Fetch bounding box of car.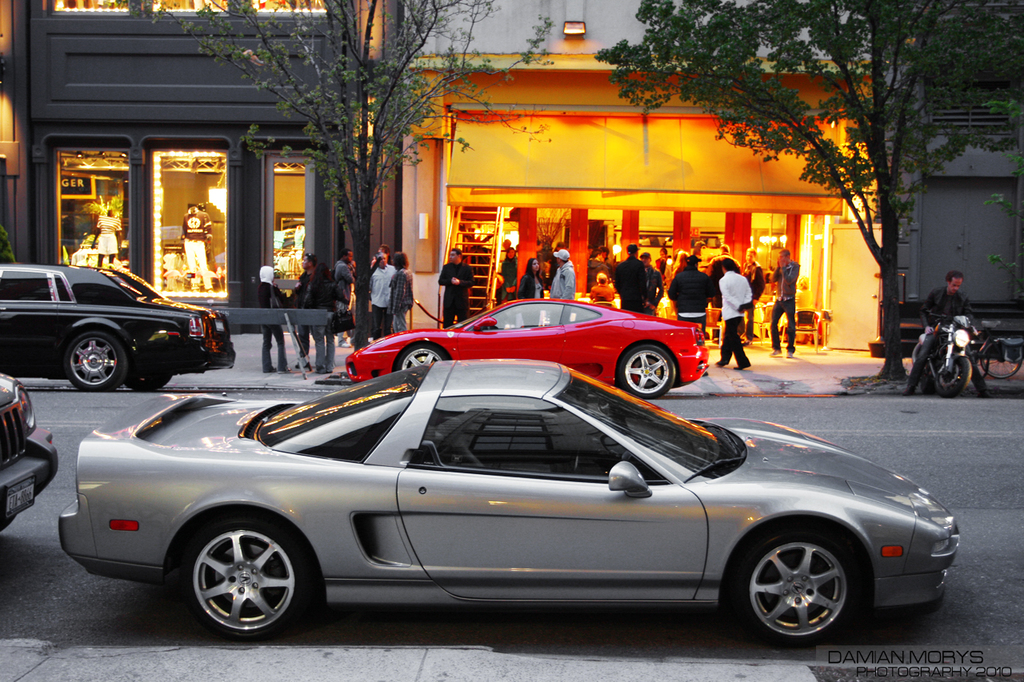
Bbox: x1=0, y1=261, x2=239, y2=389.
